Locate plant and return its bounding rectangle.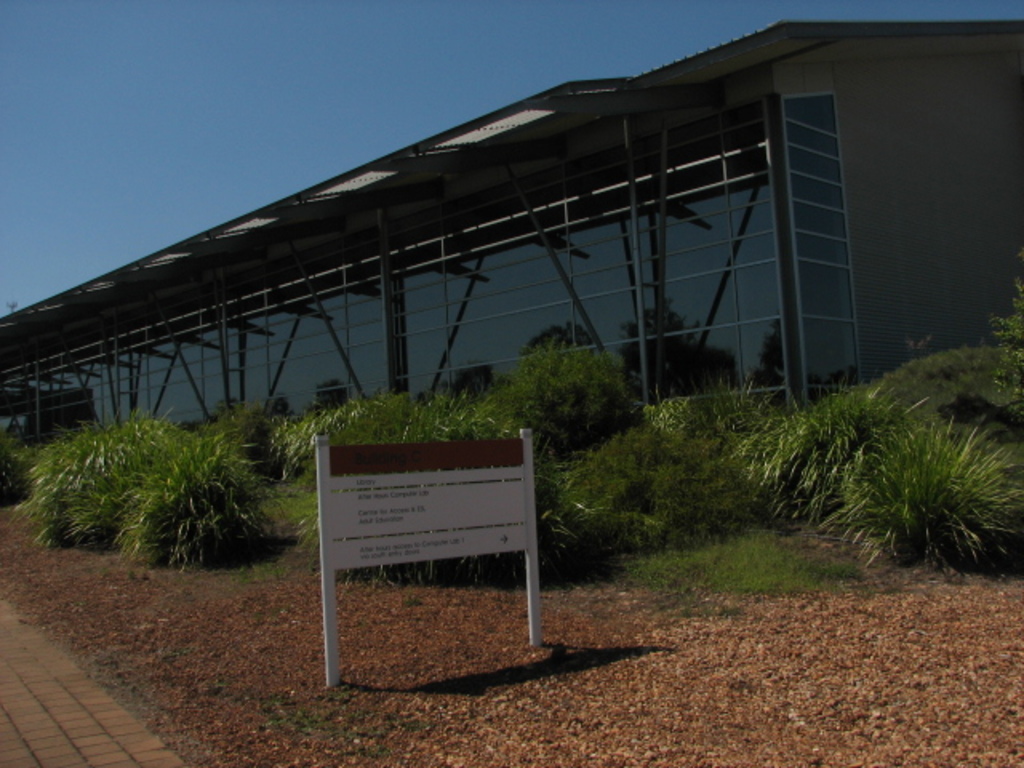
detection(0, 430, 53, 504).
